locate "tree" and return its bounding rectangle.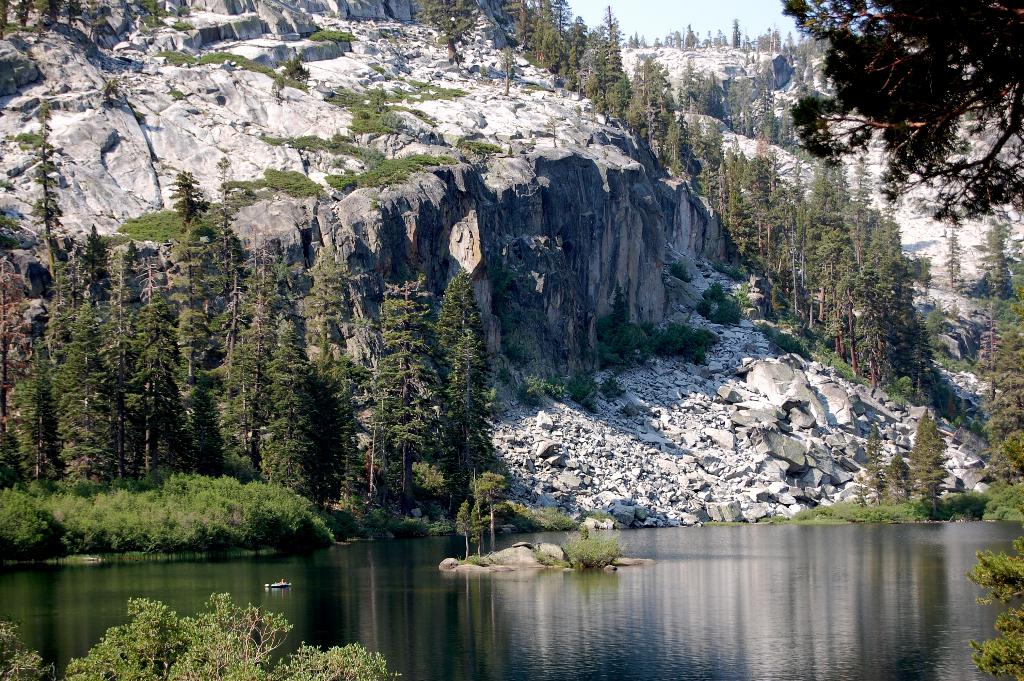
904, 402, 950, 504.
